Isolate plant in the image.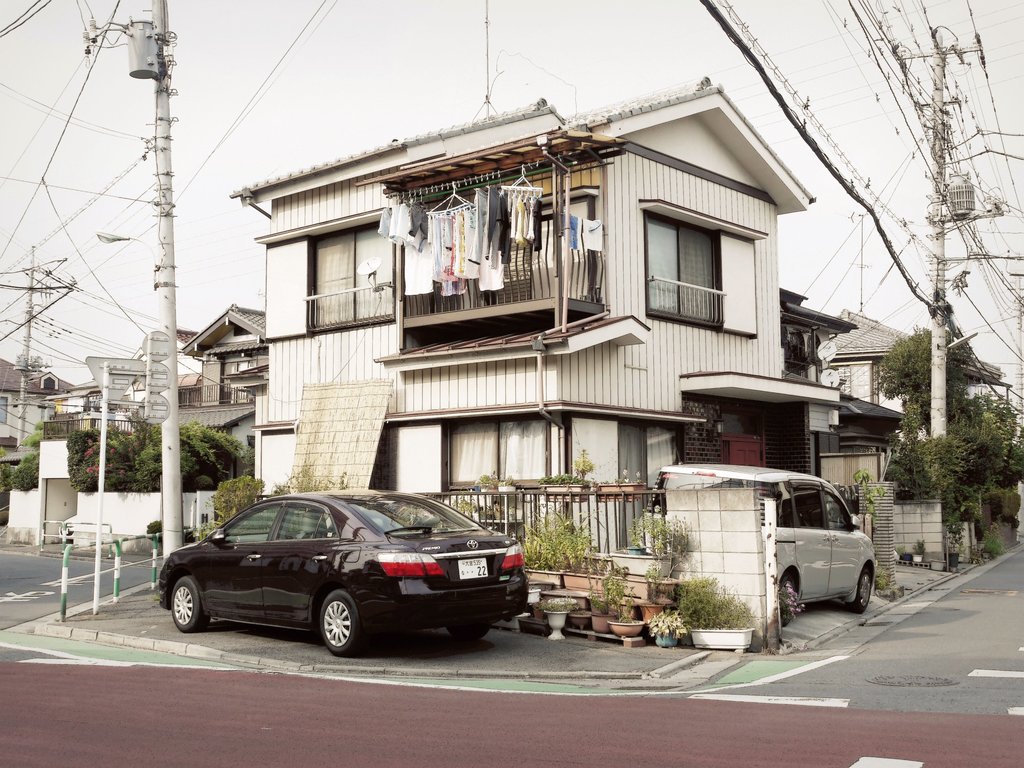
Isolated region: <box>587,572,639,623</box>.
